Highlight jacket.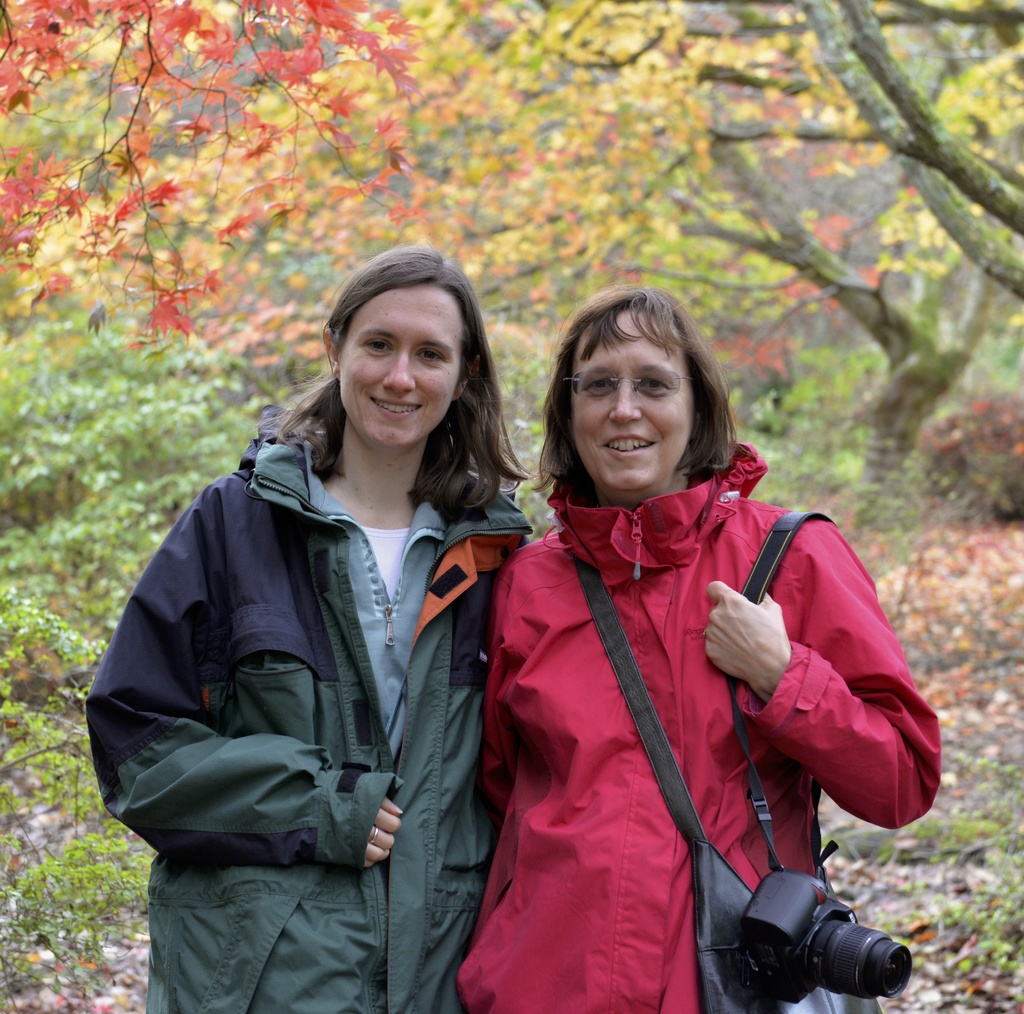
Highlighted region: box=[451, 430, 953, 1013].
